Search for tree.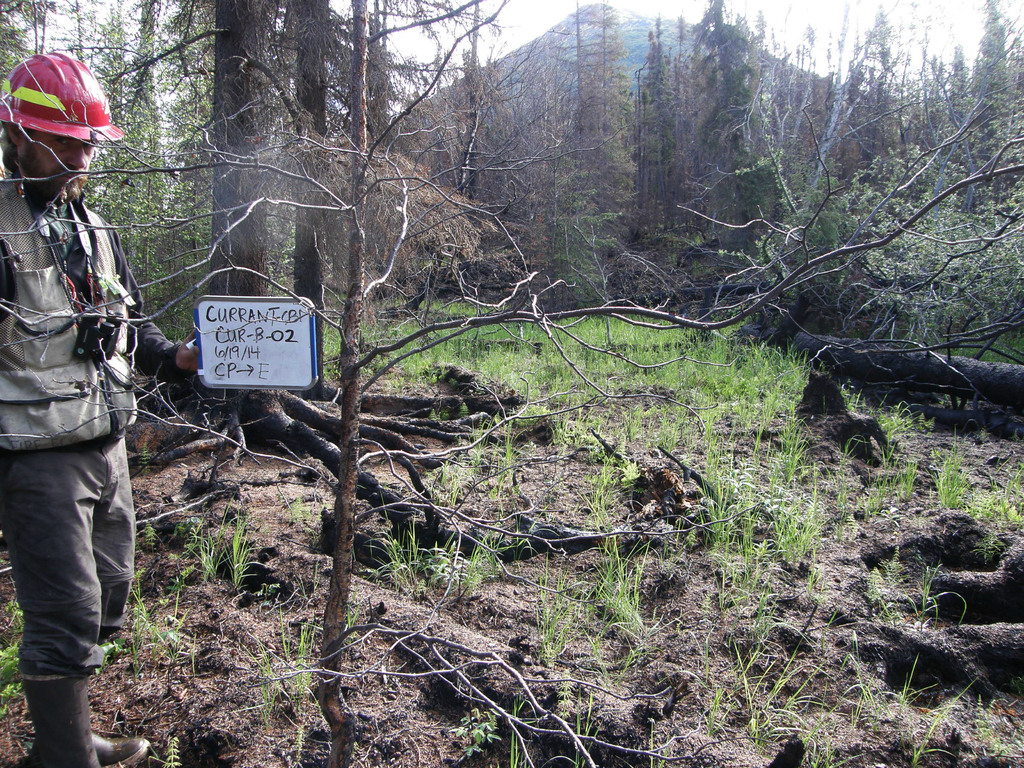
Found at {"x1": 0, "y1": 0, "x2": 1023, "y2": 717}.
